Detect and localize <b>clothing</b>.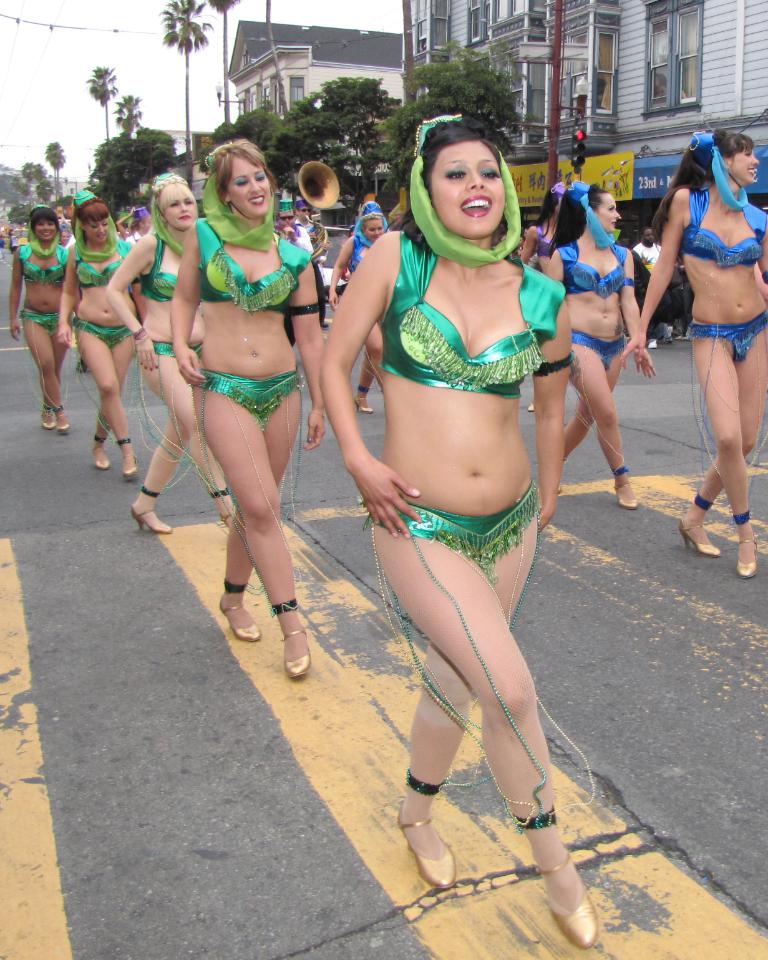
Localized at 354, 232, 563, 828.
